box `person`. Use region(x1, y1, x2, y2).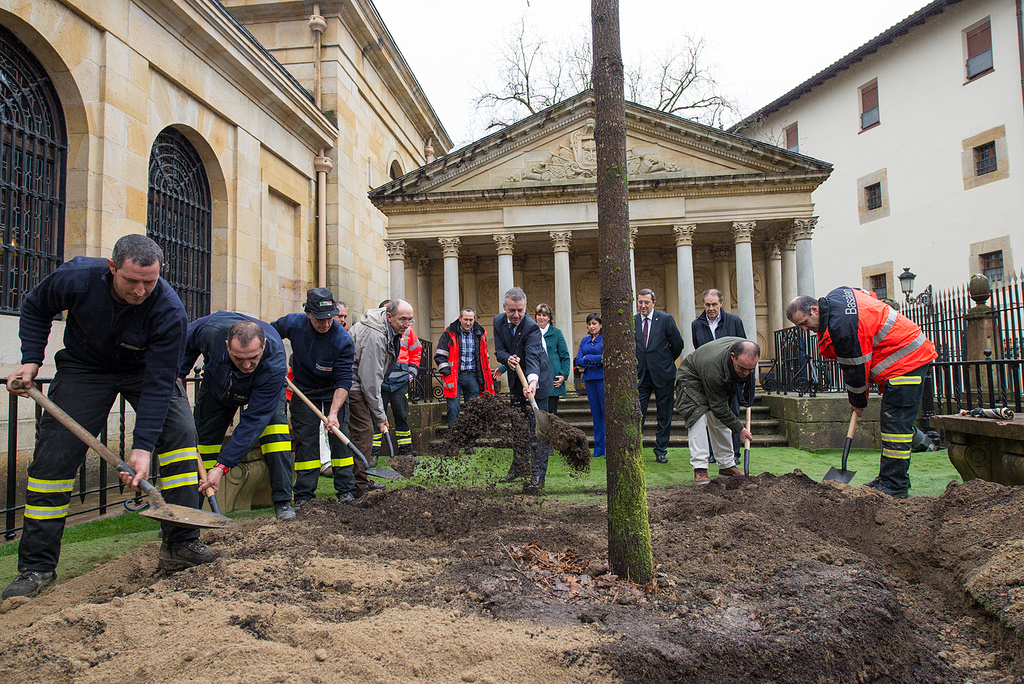
region(432, 304, 492, 431).
